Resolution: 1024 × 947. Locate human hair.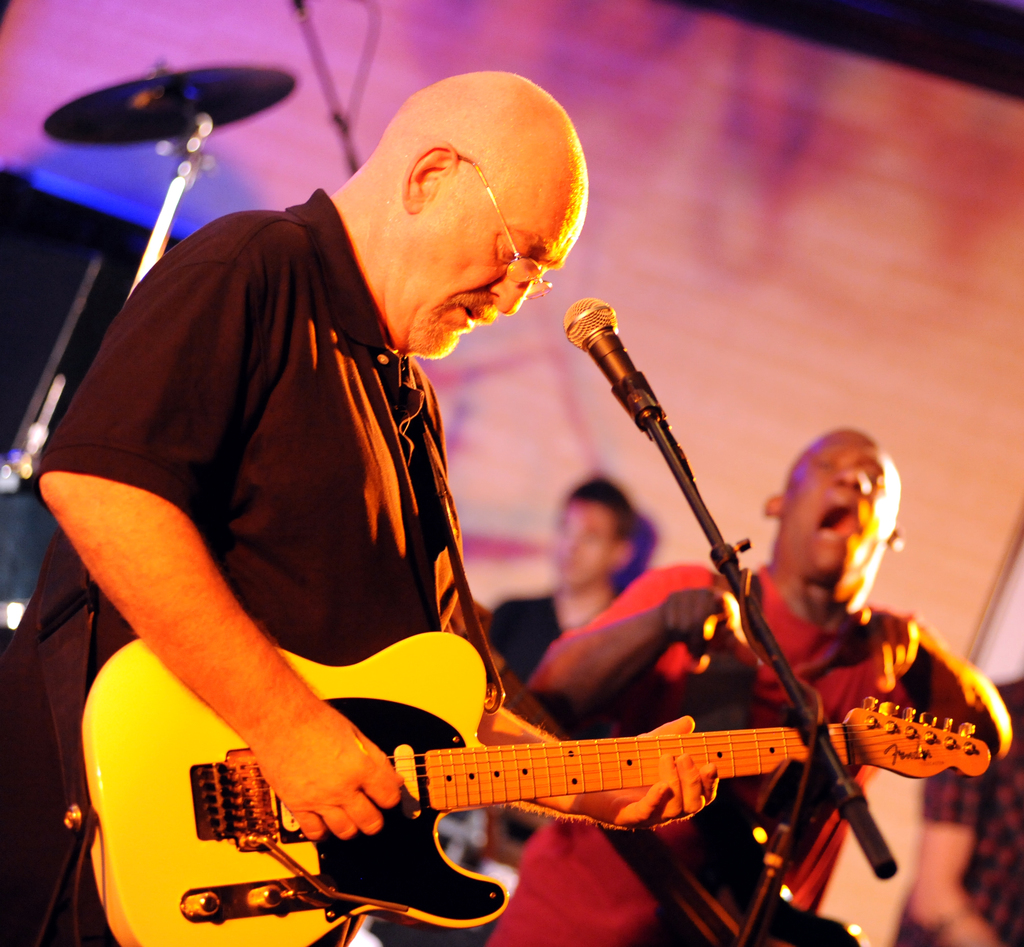
564:471:637:536.
